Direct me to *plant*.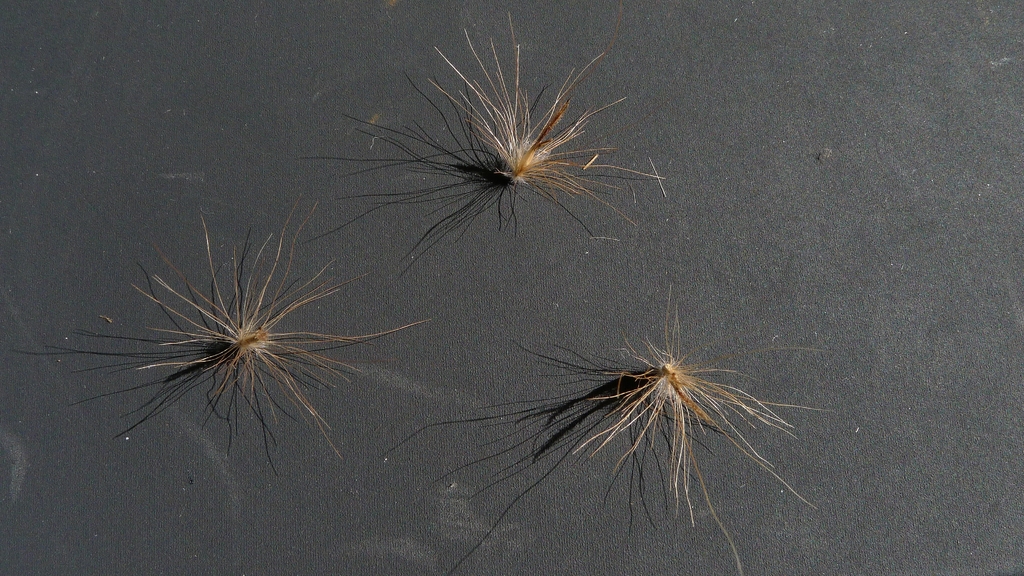
Direction: crop(566, 278, 831, 536).
